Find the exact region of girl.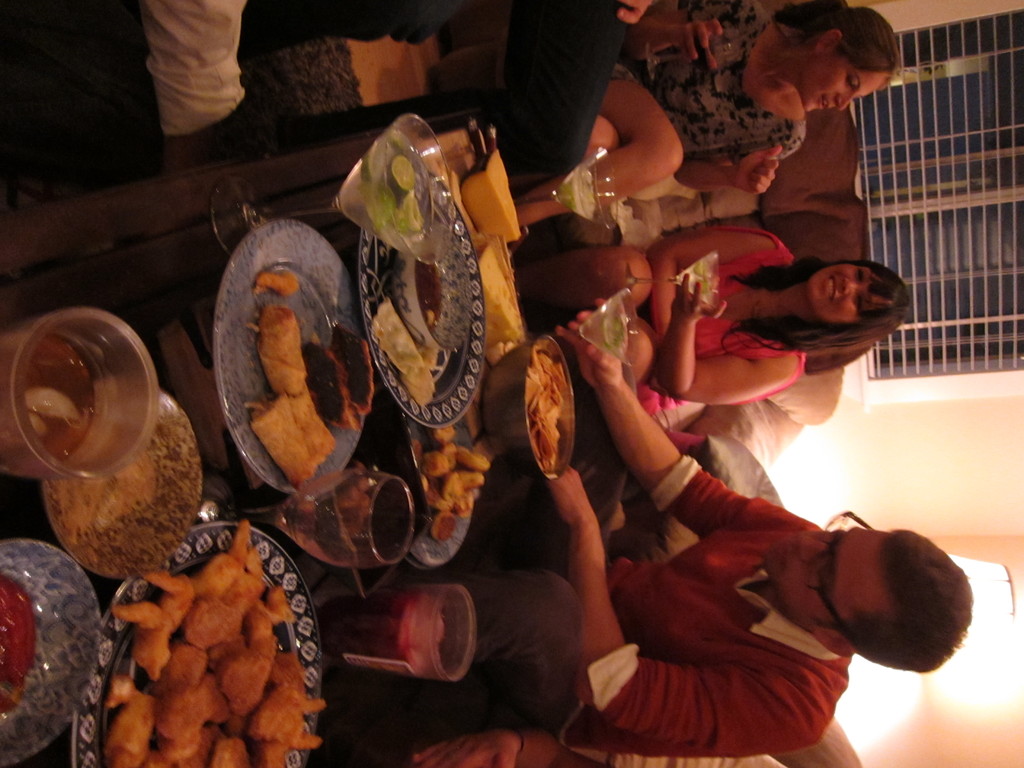
Exact region: (left=609, top=0, right=900, bottom=205).
